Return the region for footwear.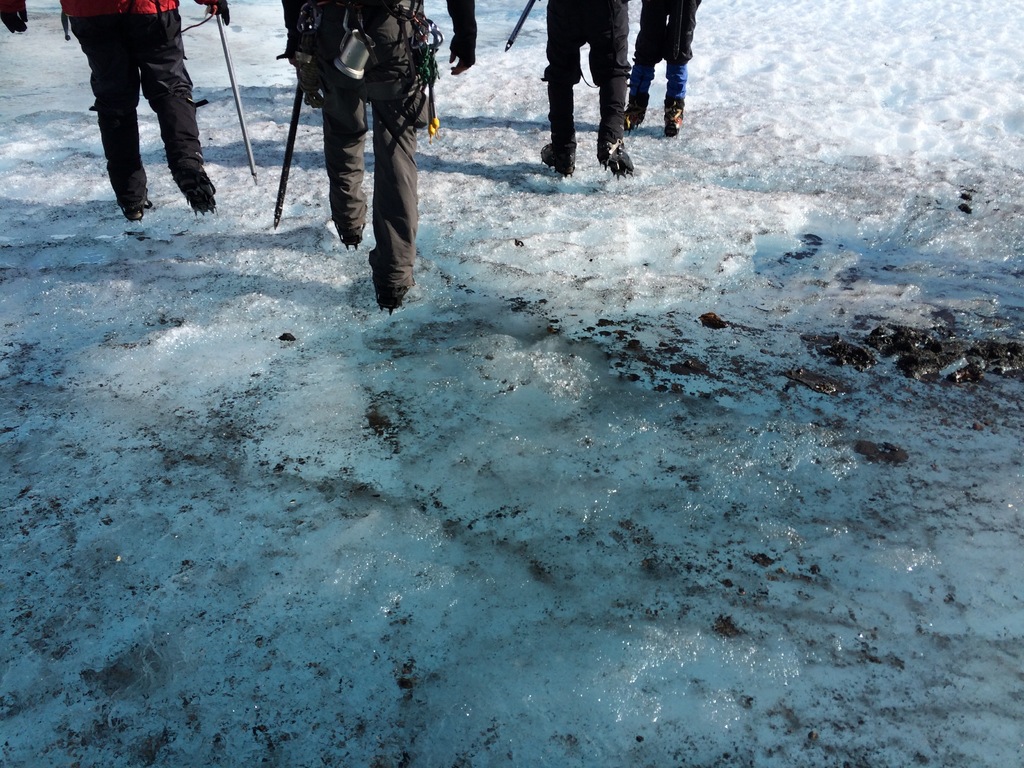
<region>664, 88, 690, 135</region>.
